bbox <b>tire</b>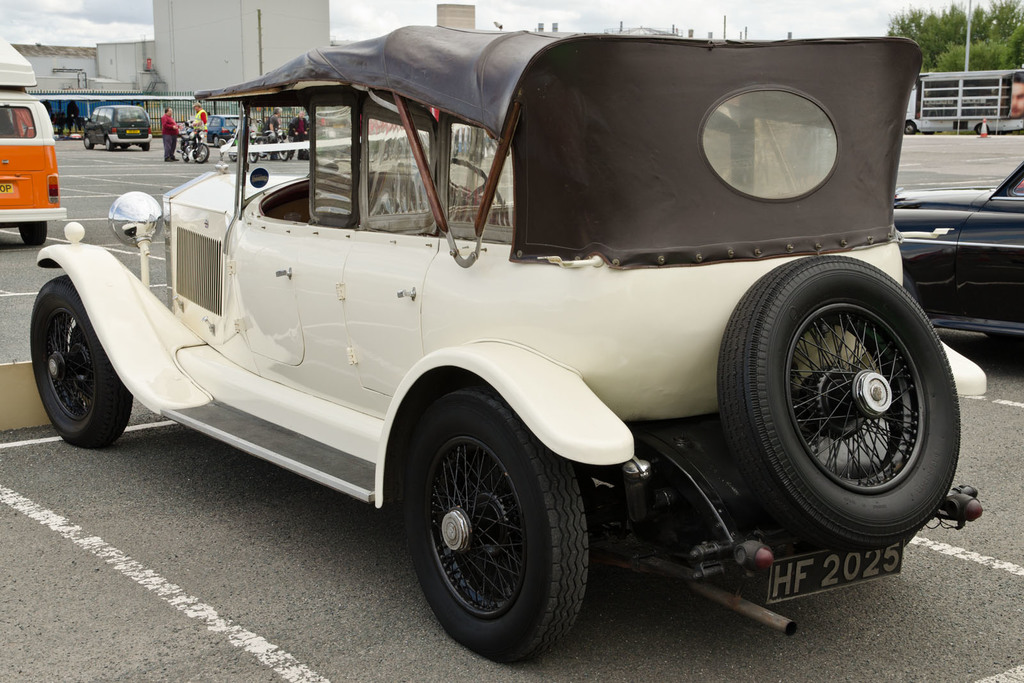
(left=904, top=120, right=916, bottom=136)
